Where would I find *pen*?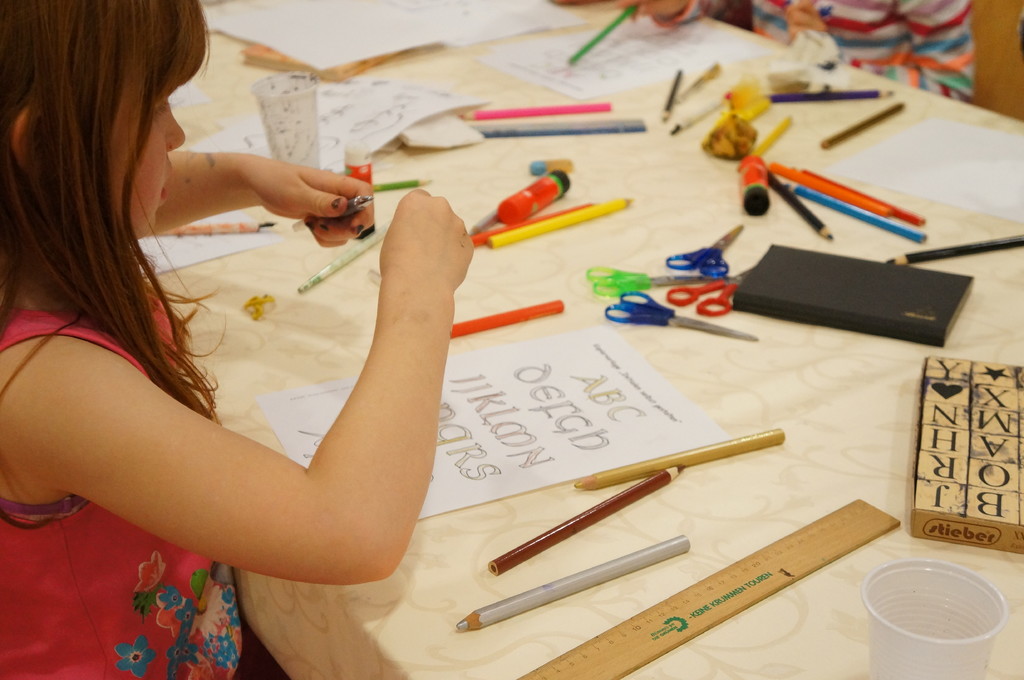
At Rect(483, 198, 624, 235).
